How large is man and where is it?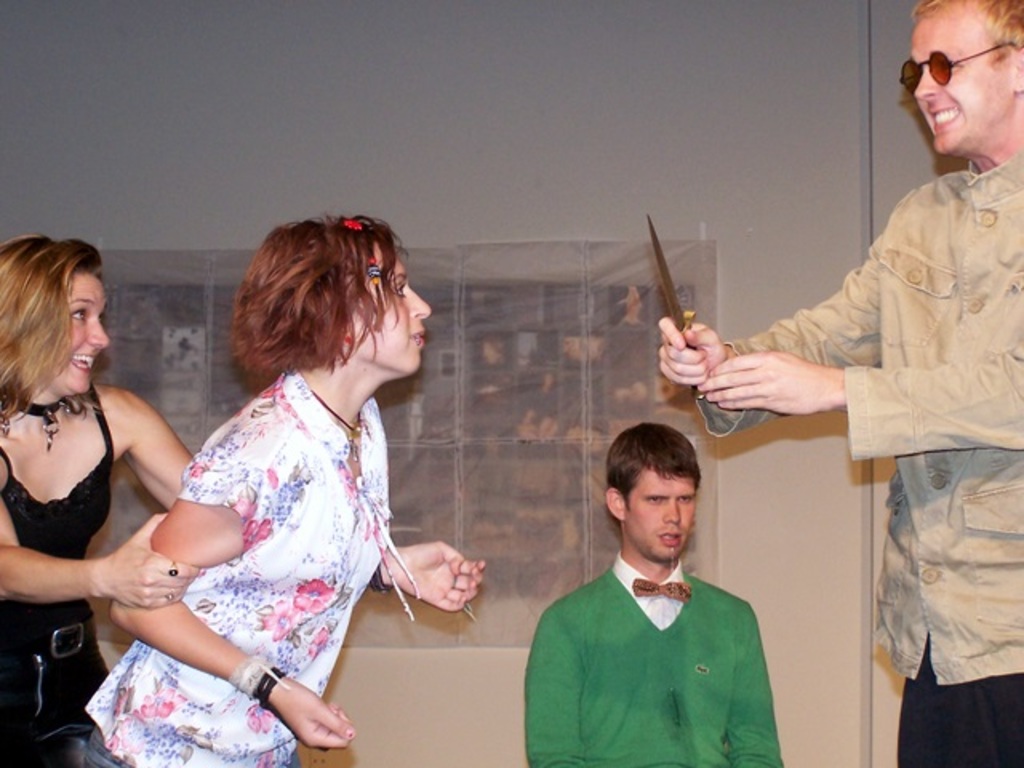
Bounding box: [653,0,1022,766].
